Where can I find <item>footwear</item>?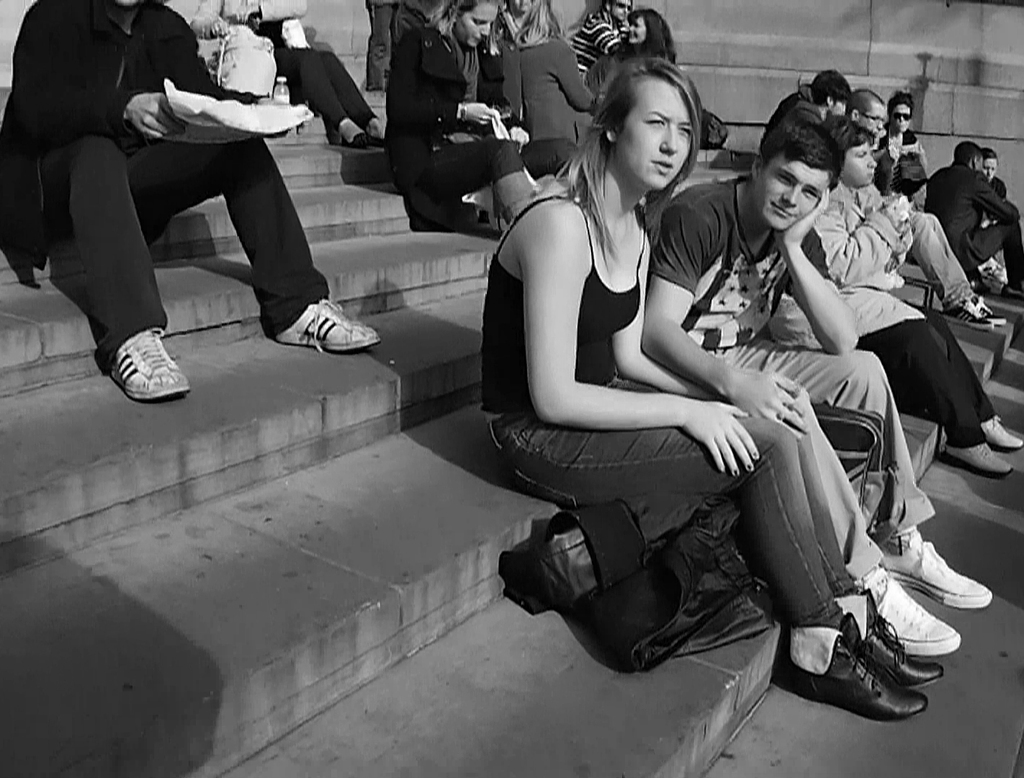
You can find it at rect(979, 416, 1023, 450).
